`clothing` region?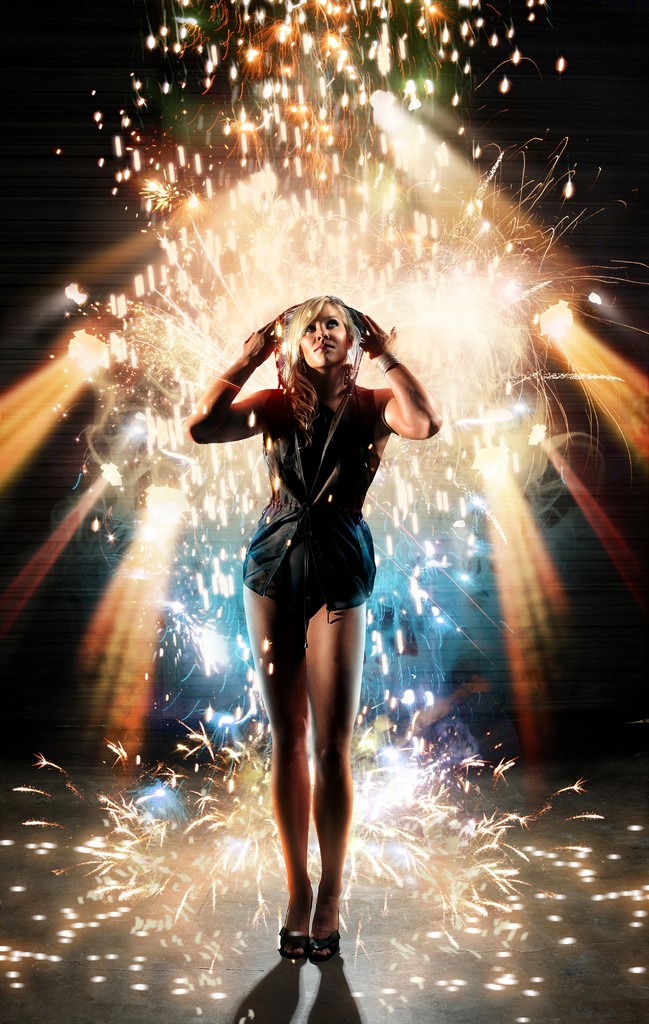
x1=218 y1=322 x2=417 y2=602
